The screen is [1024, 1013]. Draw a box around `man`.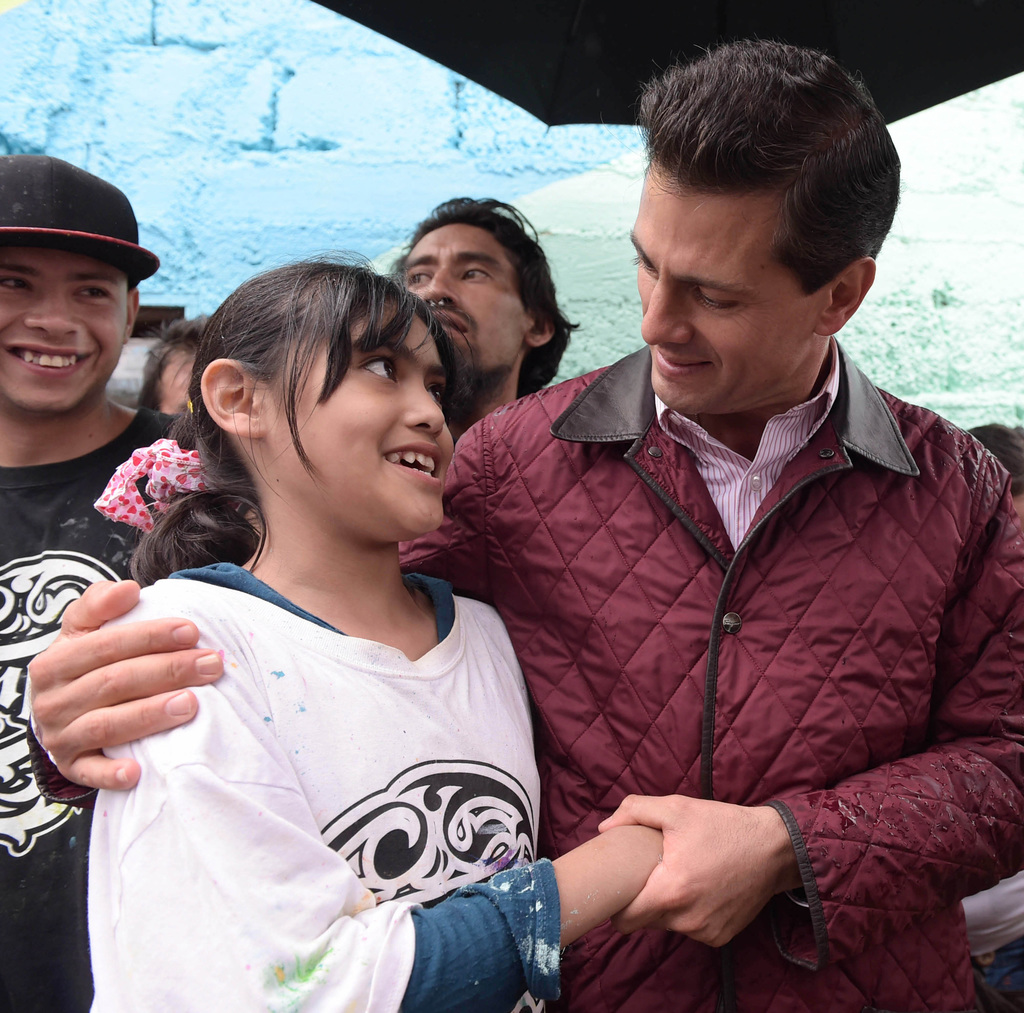
{"x1": 390, "y1": 191, "x2": 572, "y2": 440}.
